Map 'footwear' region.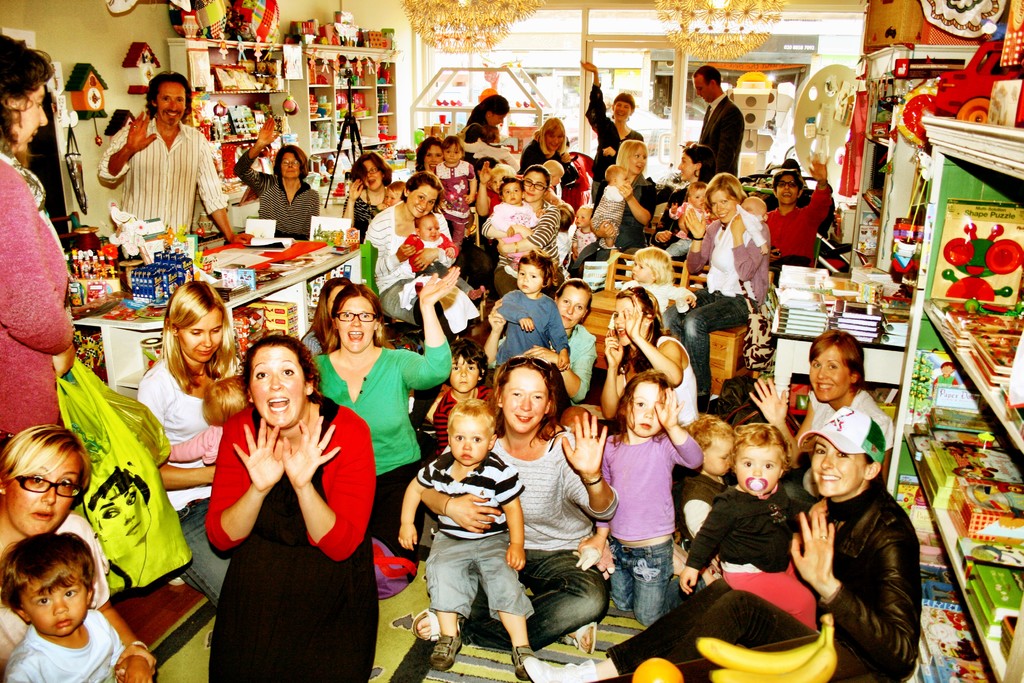
Mapped to pyautogui.locateOnScreen(698, 390, 713, 419).
